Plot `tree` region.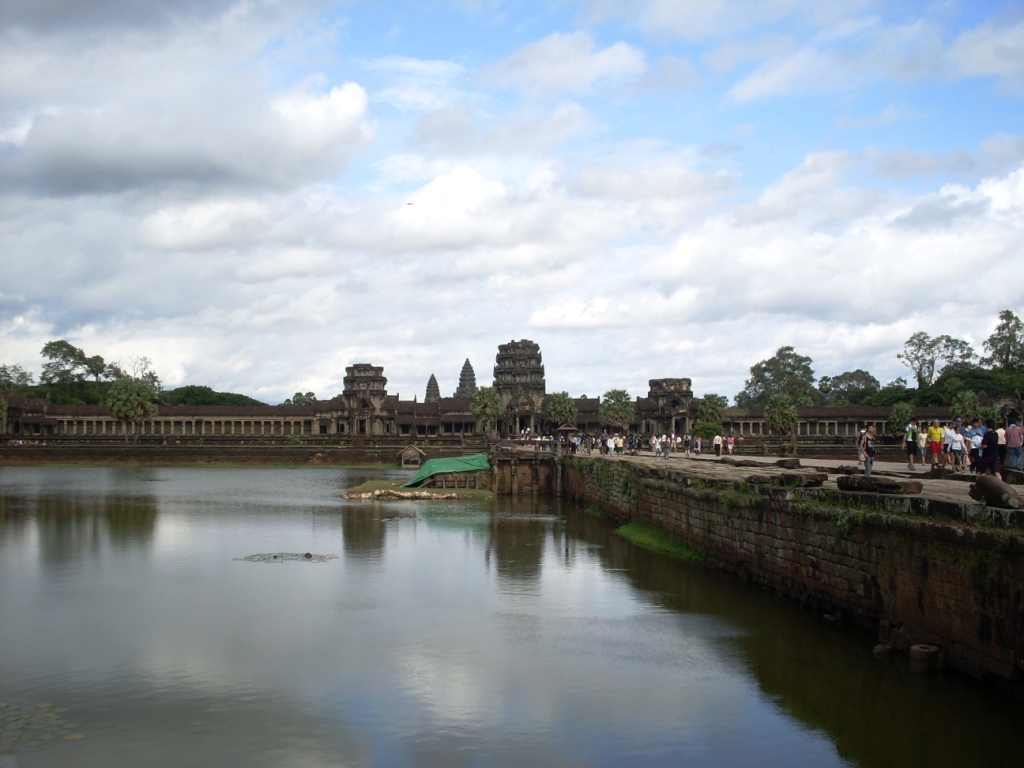
Plotted at bbox=(530, 387, 579, 426).
